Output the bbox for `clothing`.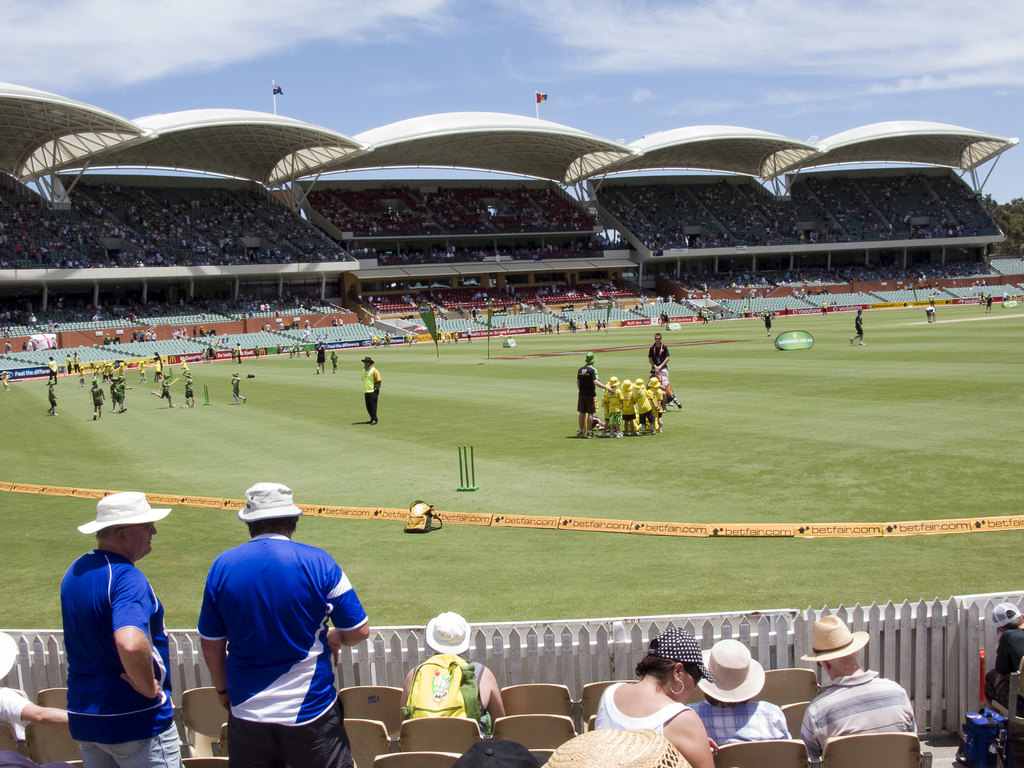
rect(790, 667, 922, 736).
